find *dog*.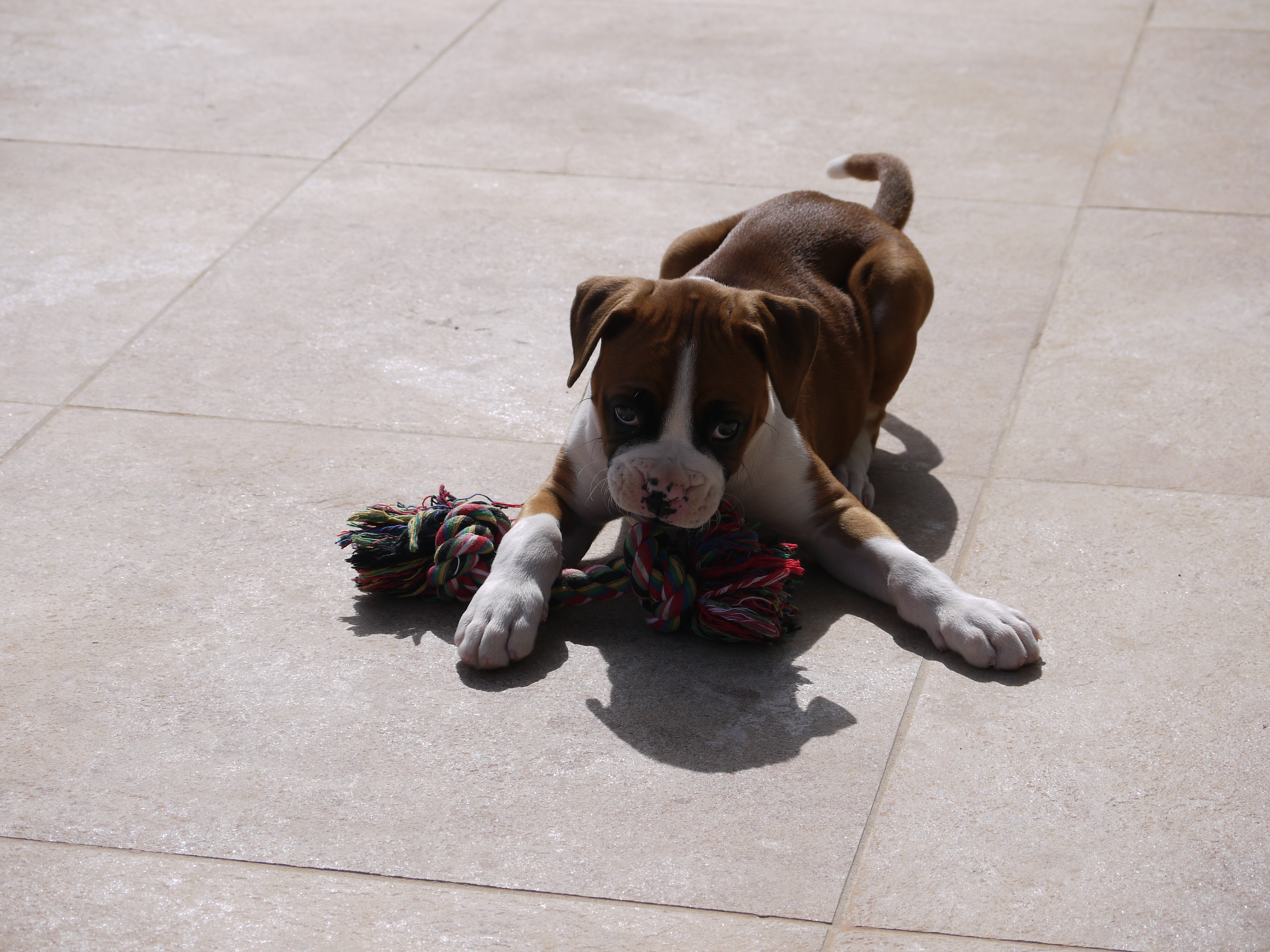
{"left": 143, "top": 48, "right": 332, "bottom": 214}.
